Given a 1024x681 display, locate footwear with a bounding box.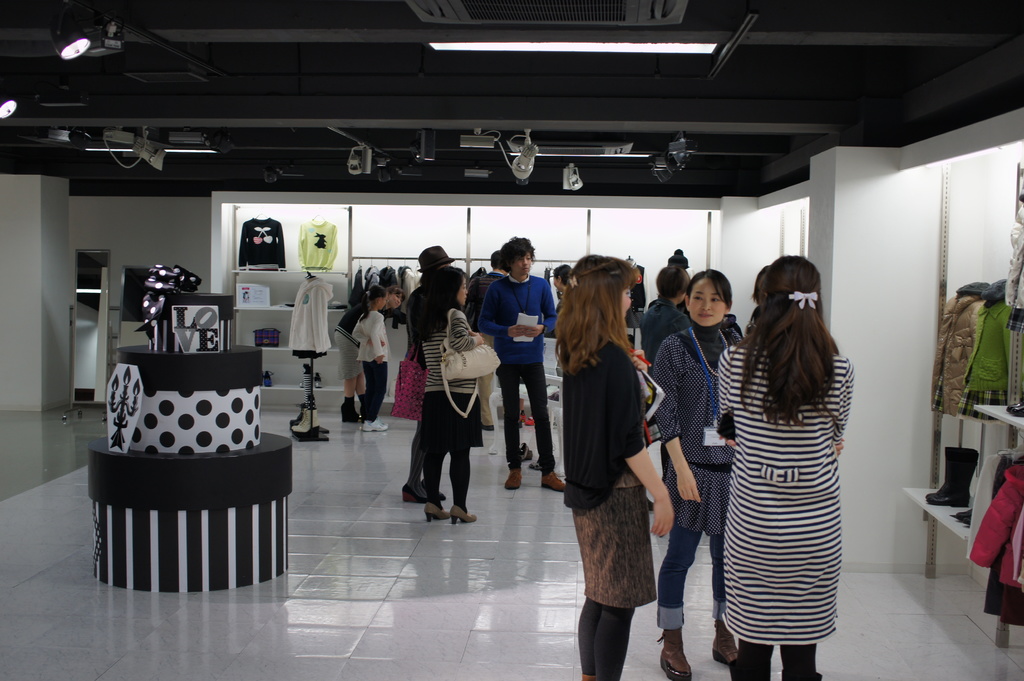
Located: bbox(292, 407, 319, 433).
